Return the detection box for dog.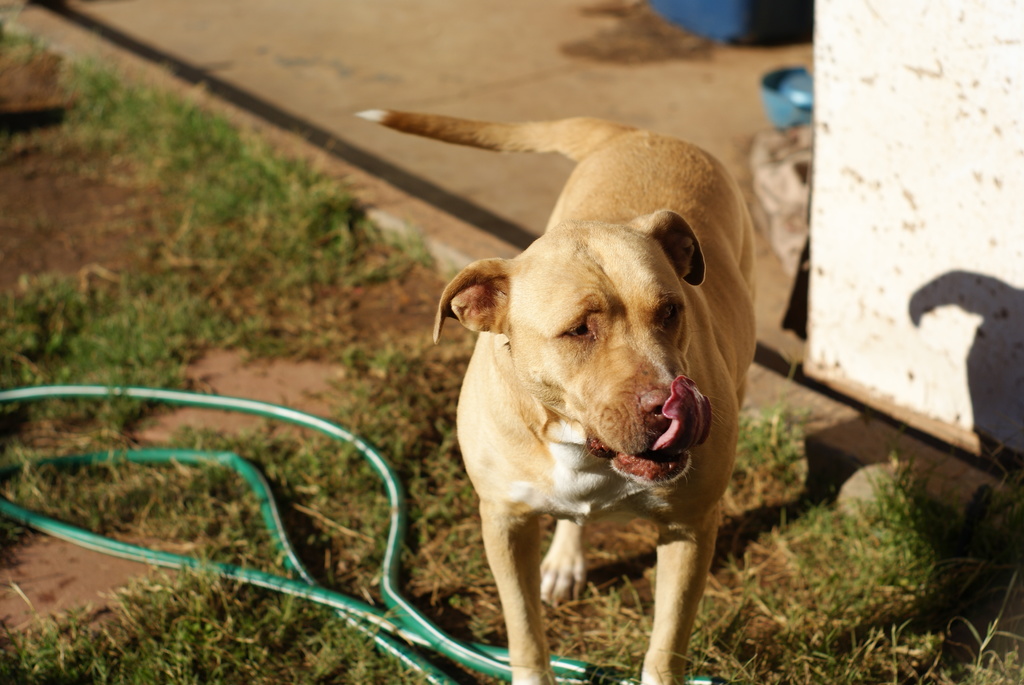
[x1=357, y1=112, x2=764, y2=684].
